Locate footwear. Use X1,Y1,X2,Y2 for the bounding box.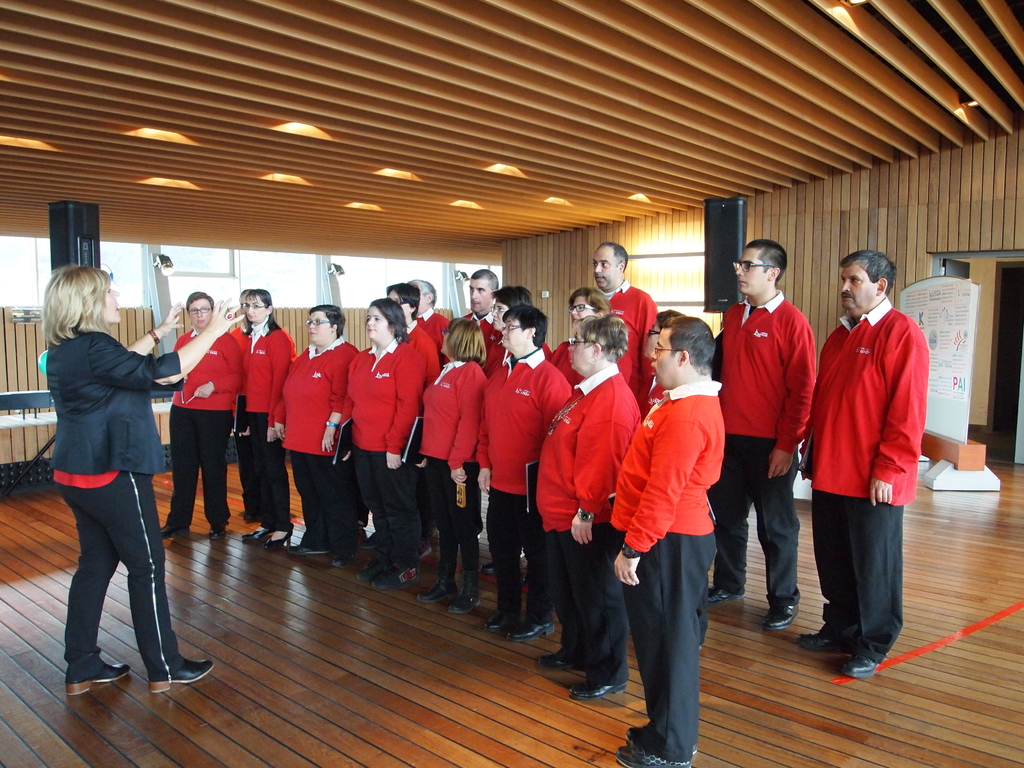
356,558,388,583.
